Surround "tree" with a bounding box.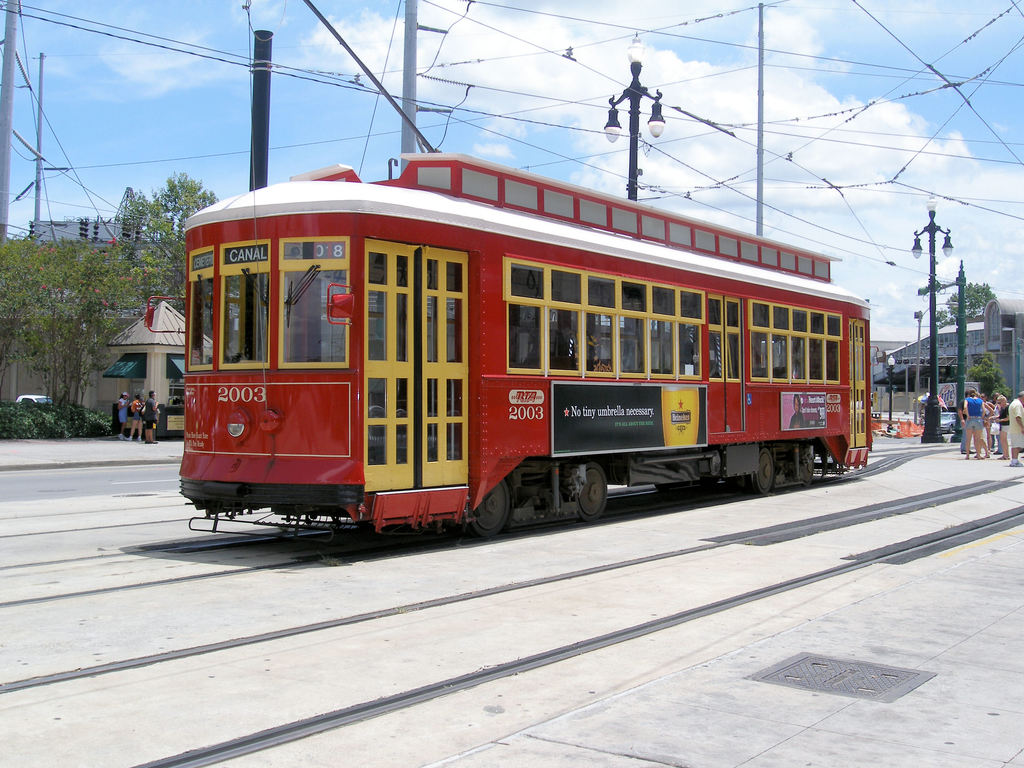
<box>936,282,995,331</box>.
